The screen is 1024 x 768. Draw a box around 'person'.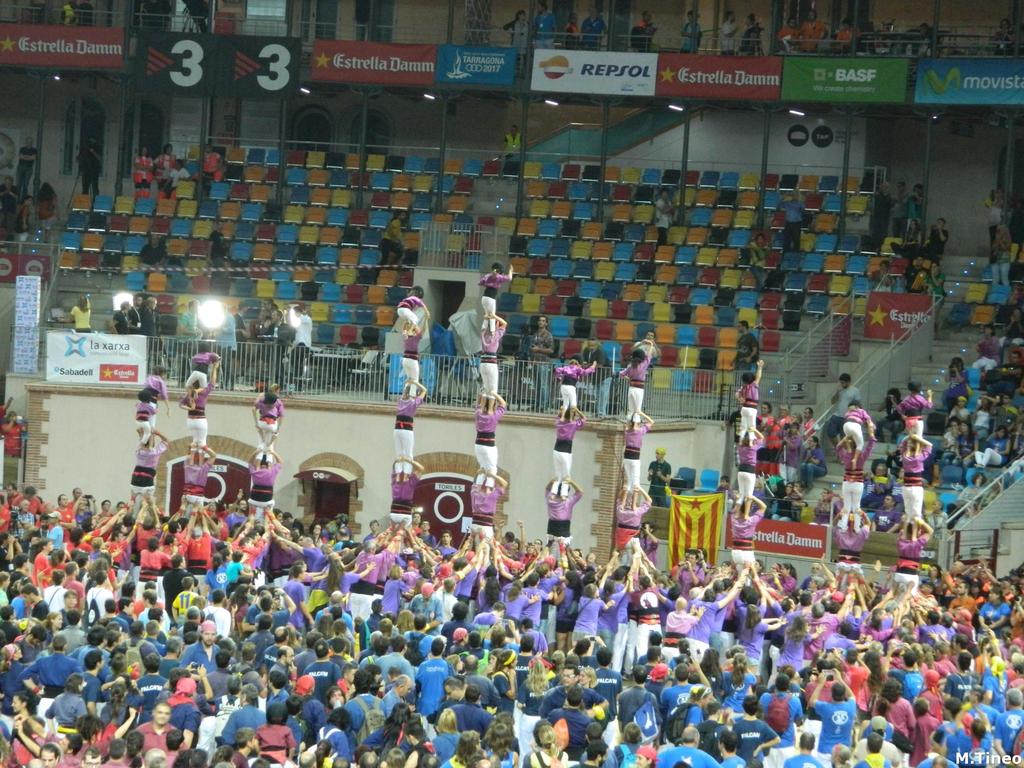
detection(683, 11, 703, 54).
